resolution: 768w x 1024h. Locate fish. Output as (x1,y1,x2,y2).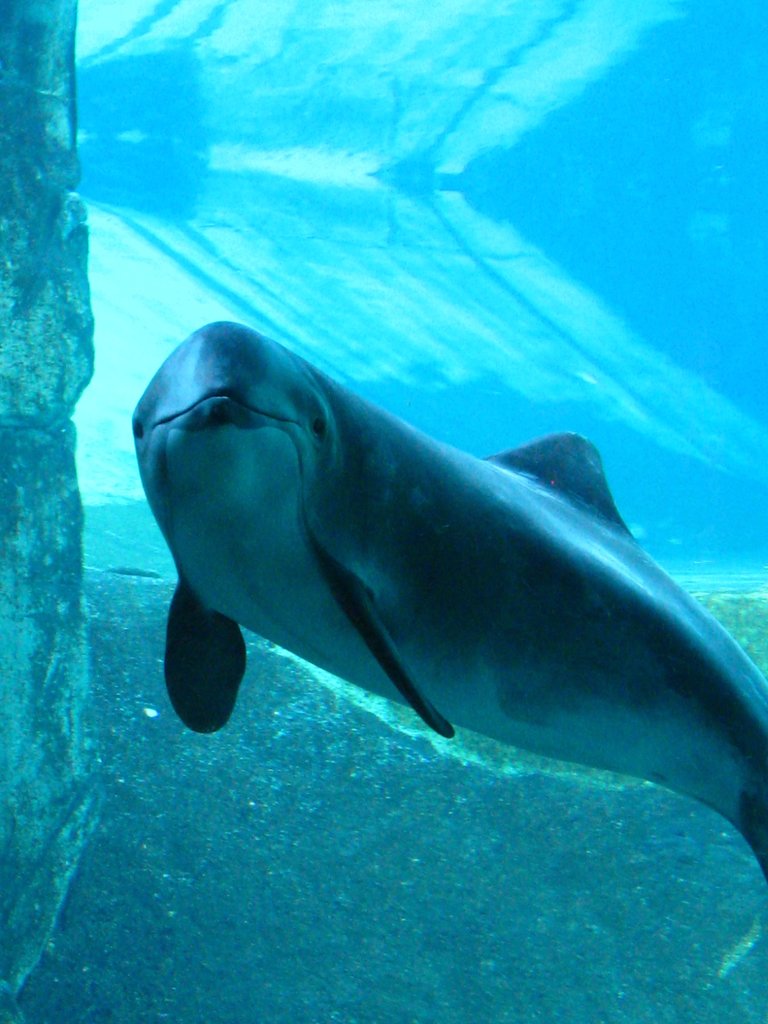
(184,326,718,855).
